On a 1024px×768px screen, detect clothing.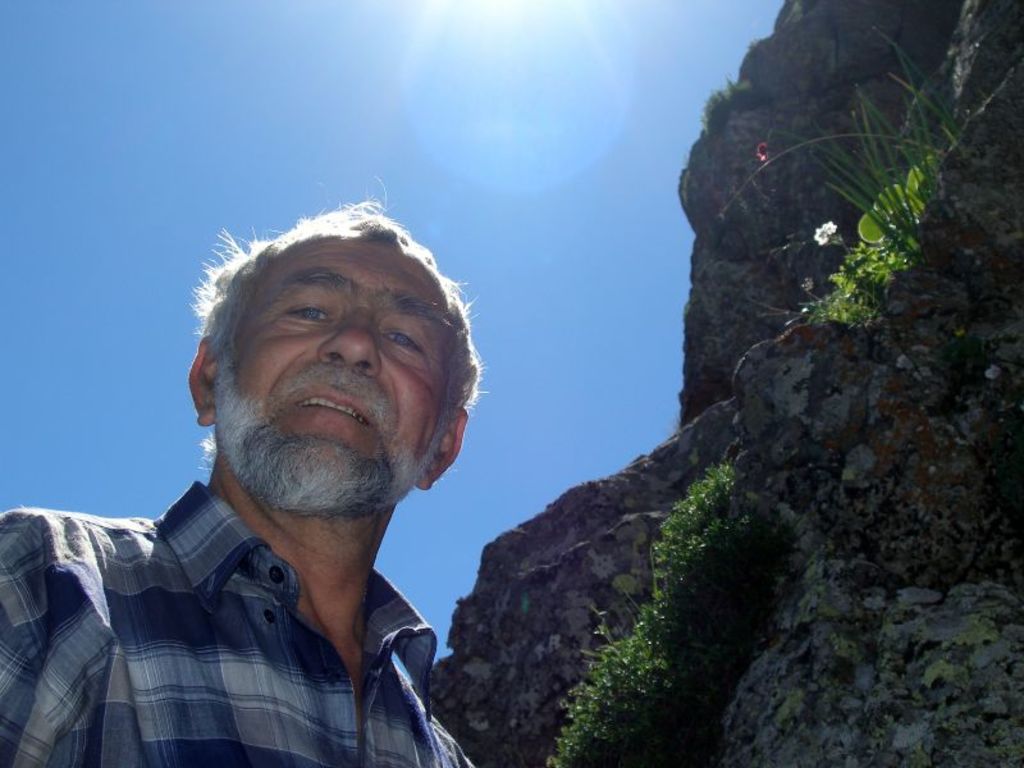
{"left": 4, "top": 429, "right": 492, "bottom": 755}.
